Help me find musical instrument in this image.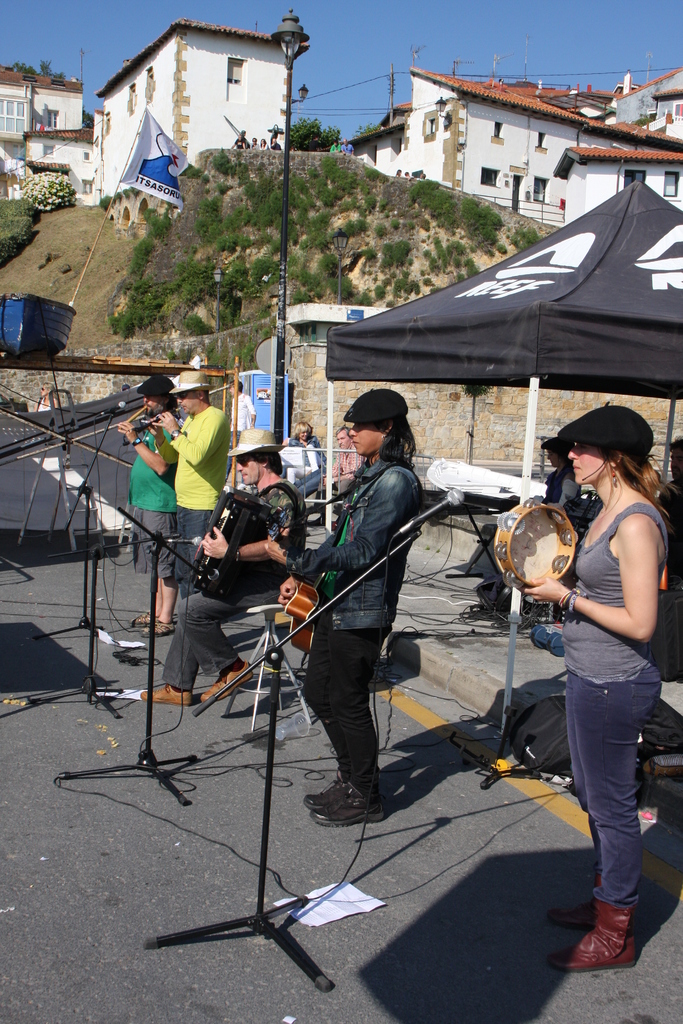
Found it: {"x1": 193, "y1": 479, "x2": 267, "y2": 603}.
